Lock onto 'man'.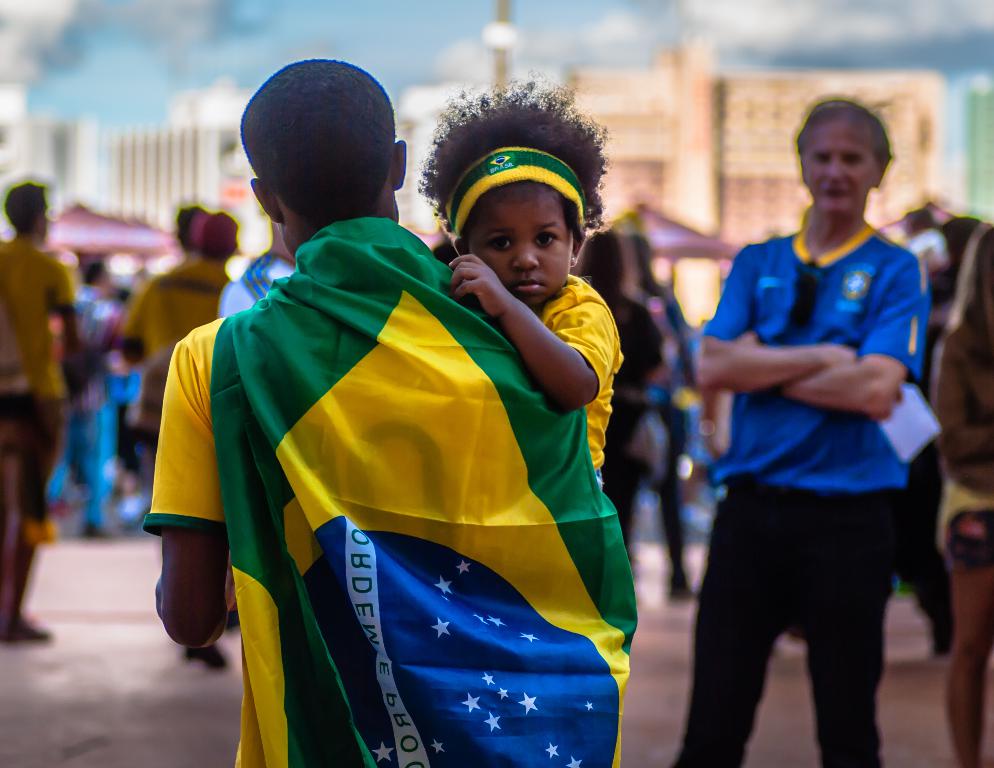
Locked: bbox(111, 201, 265, 674).
